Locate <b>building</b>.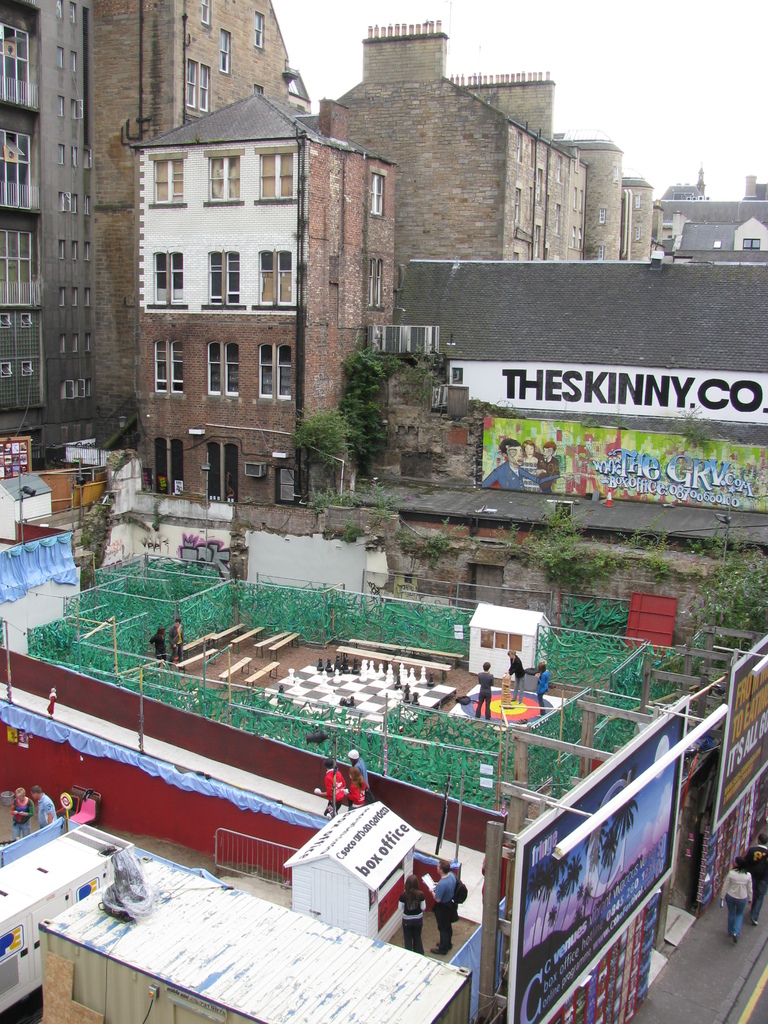
Bounding box: <bbox>124, 85, 404, 518</bbox>.
